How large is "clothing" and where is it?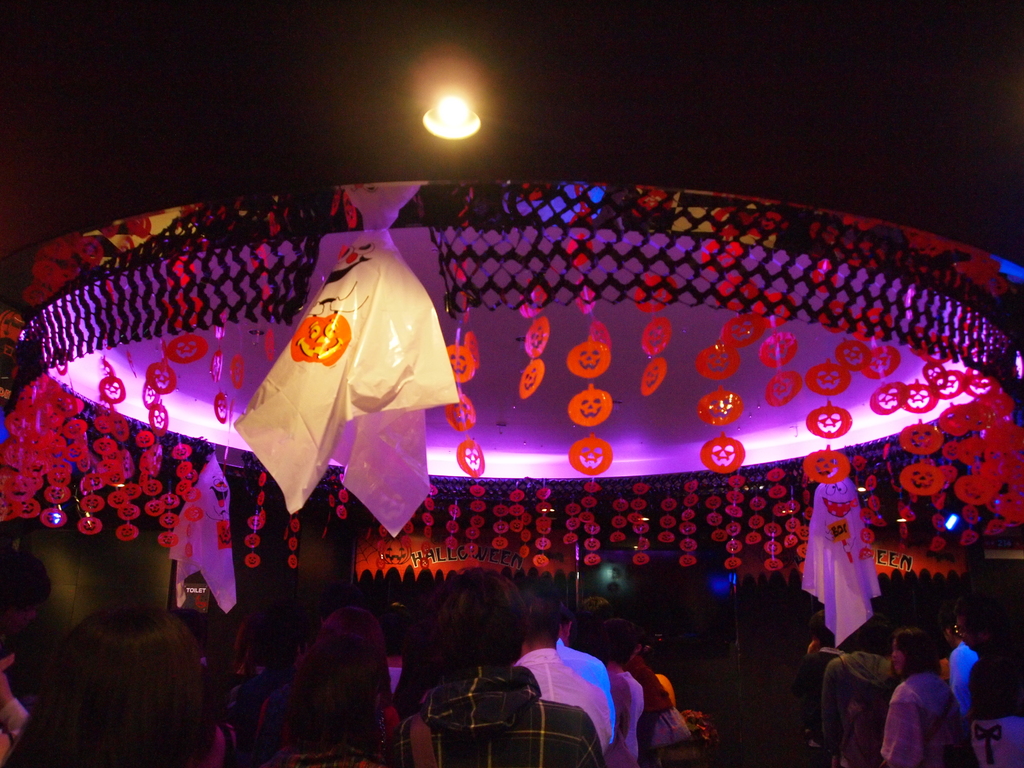
Bounding box: select_region(966, 719, 1023, 762).
